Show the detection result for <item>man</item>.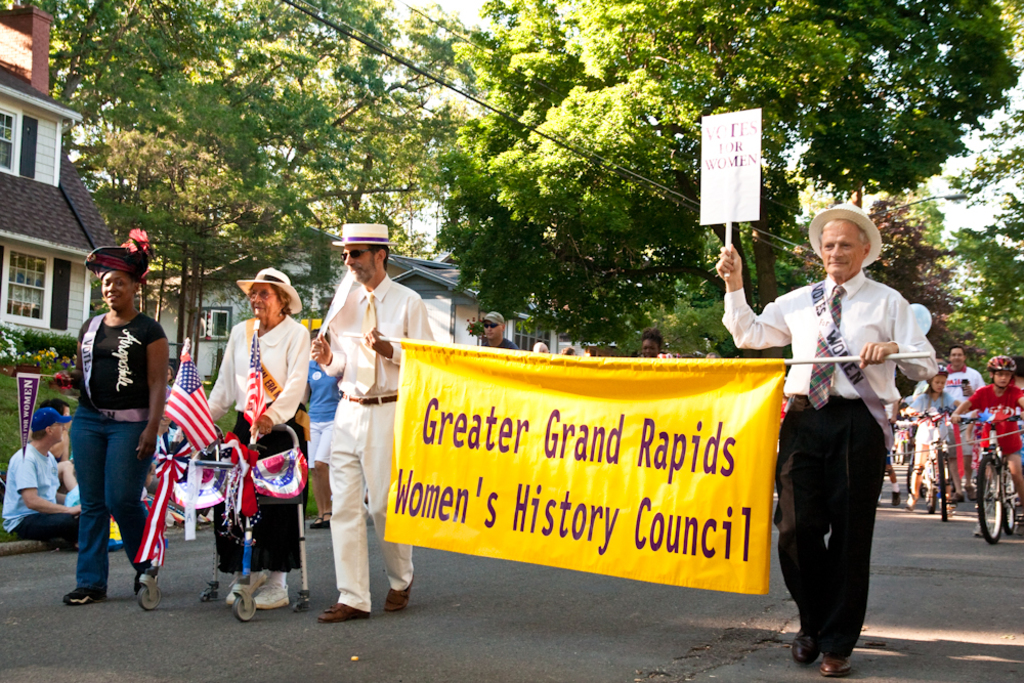
bbox(0, 404, 86, 553).
